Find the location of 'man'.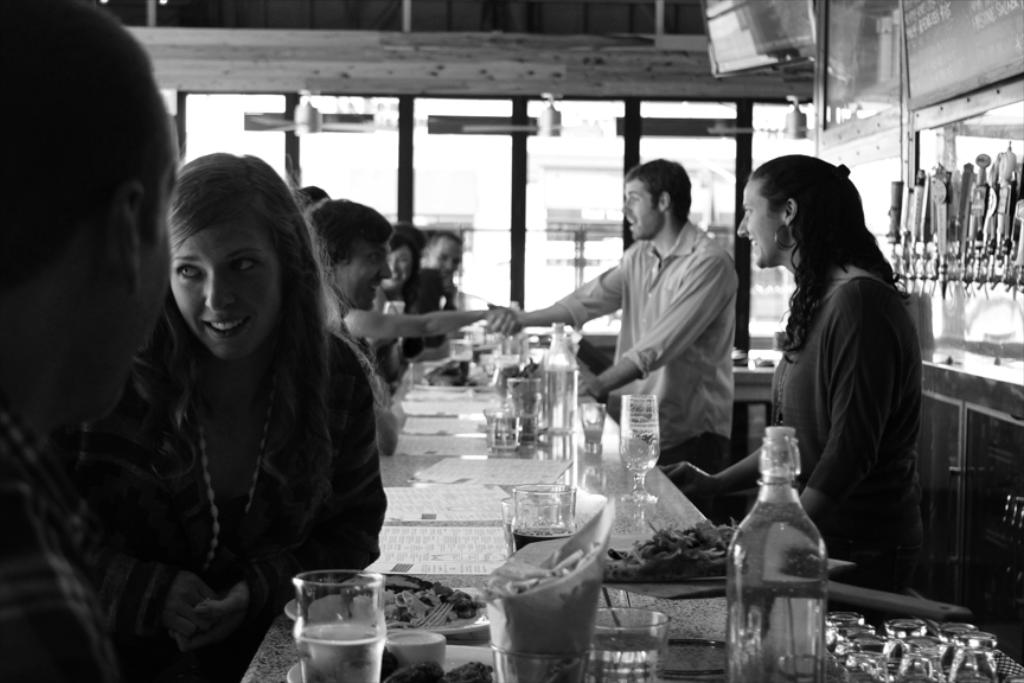
Location: bbox(548, 166, 763, 479).
